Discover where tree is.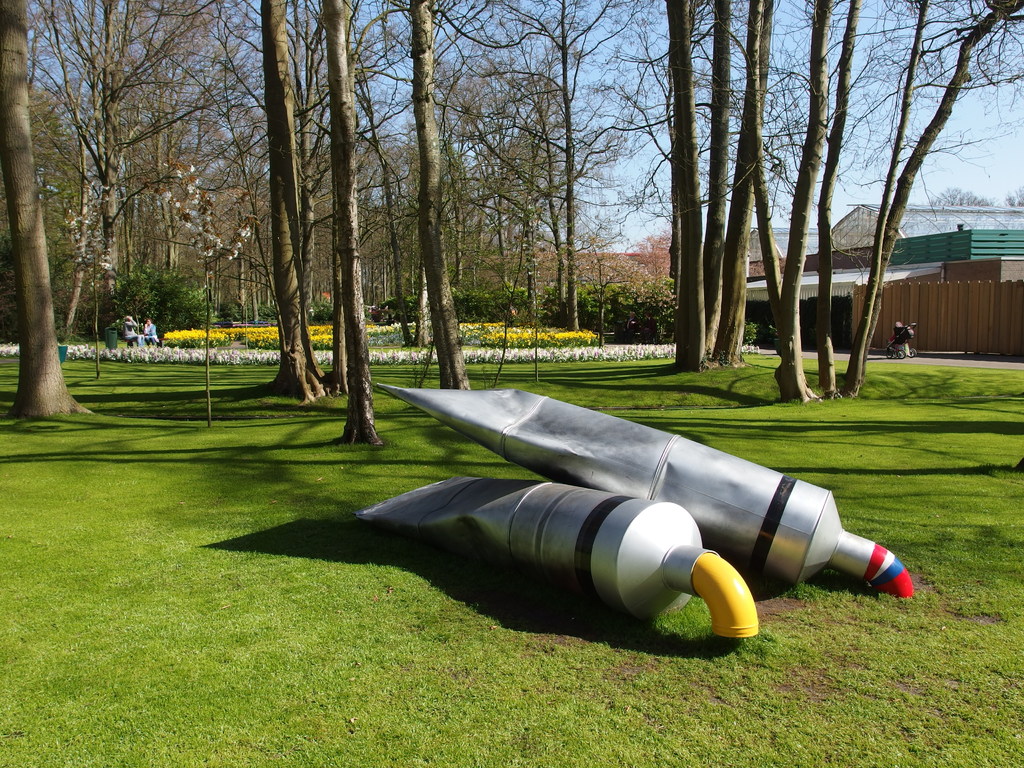
Discovered at pyautogui.locateOnScreen(0, 0, 90, 417).
